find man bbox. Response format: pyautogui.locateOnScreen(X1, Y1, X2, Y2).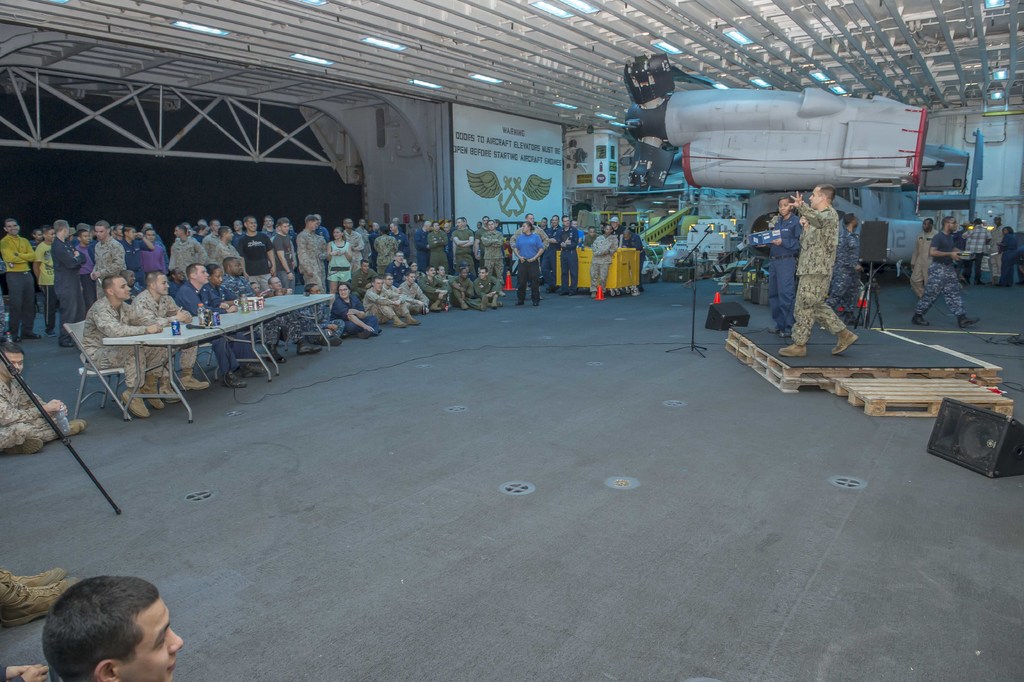
pyautogui.locateOnScreen(90, 217, 125, 295).
